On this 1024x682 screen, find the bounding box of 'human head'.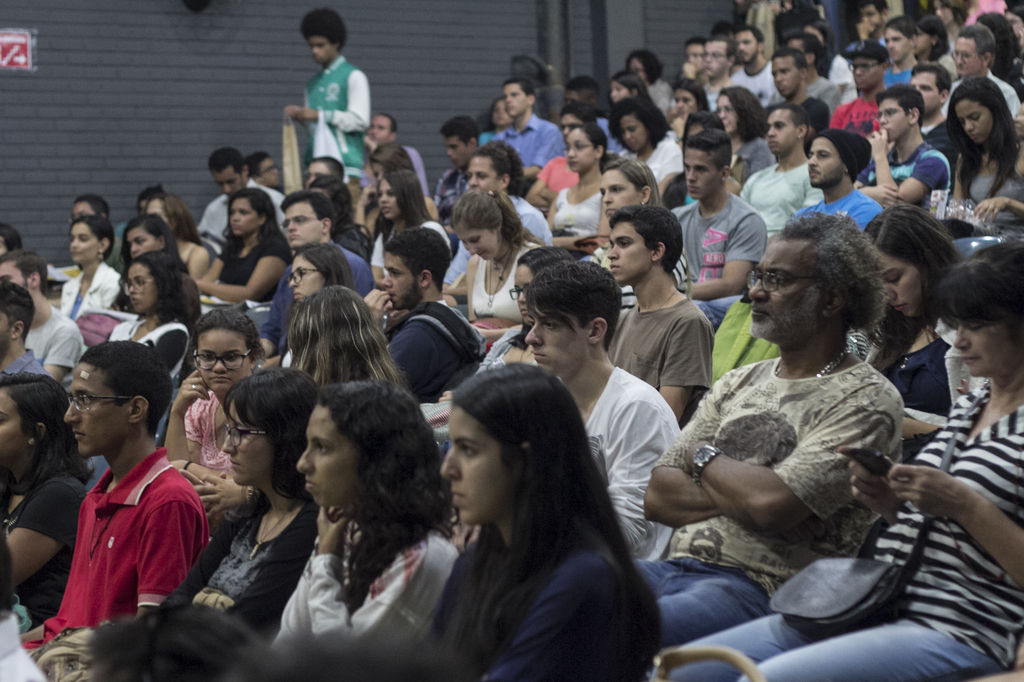
Bounding box: bbox=[780, 31, 821, 71].
